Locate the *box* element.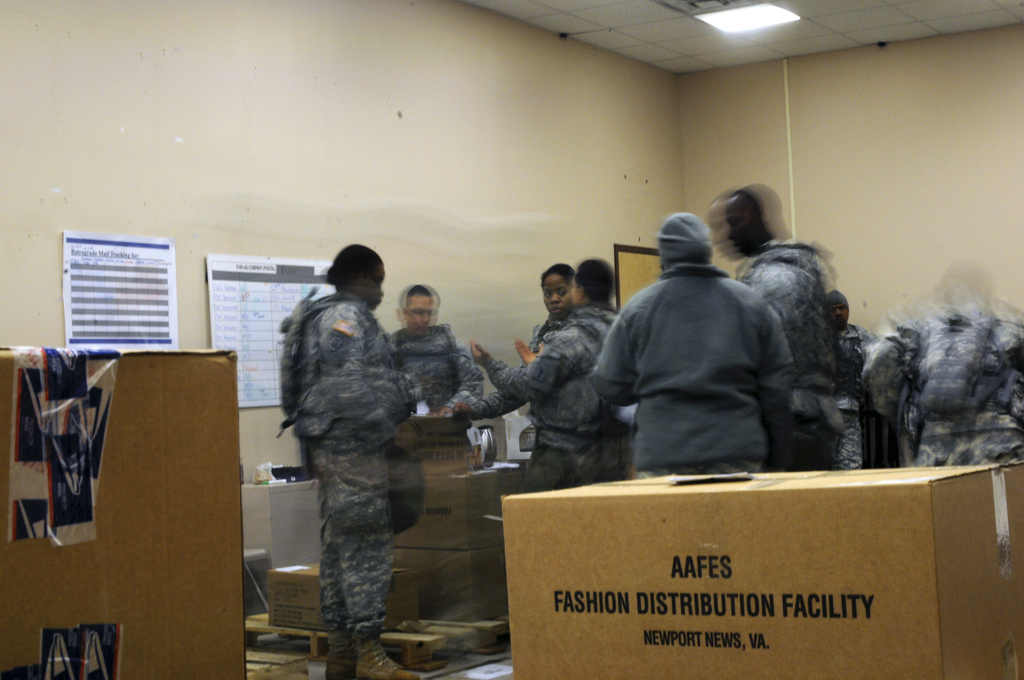
Element bbox: (x1=427, y1=626, x2=473, y2=647).
